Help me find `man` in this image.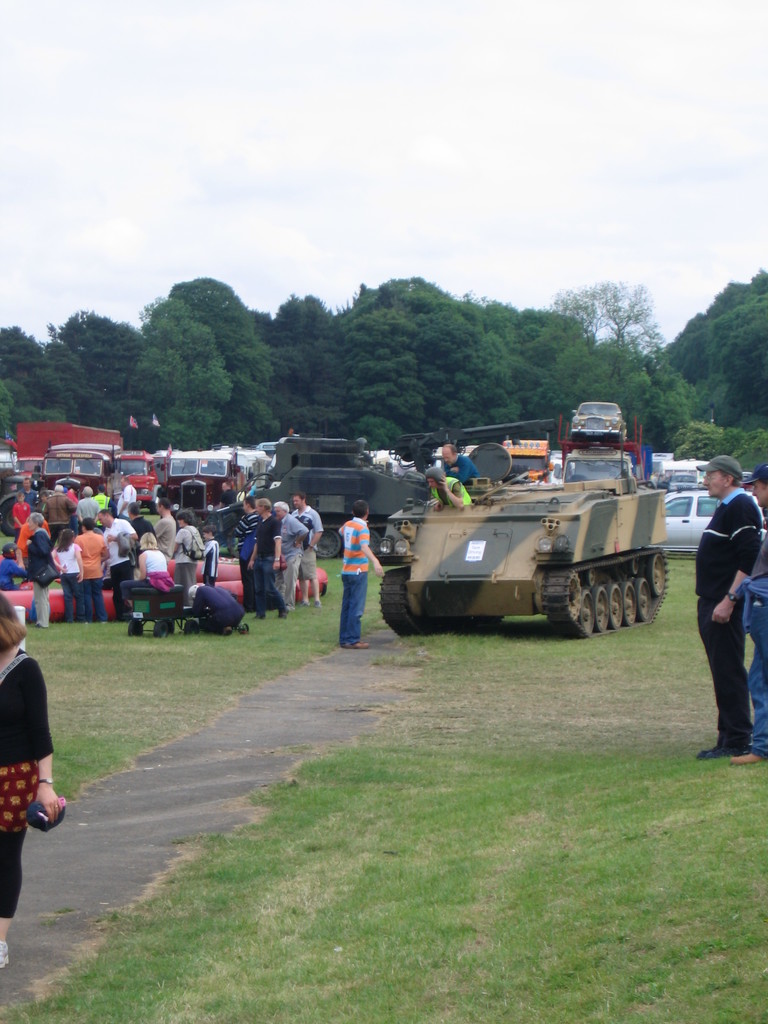
Found it: (left=96, top=510, right=140, bottom=616).
